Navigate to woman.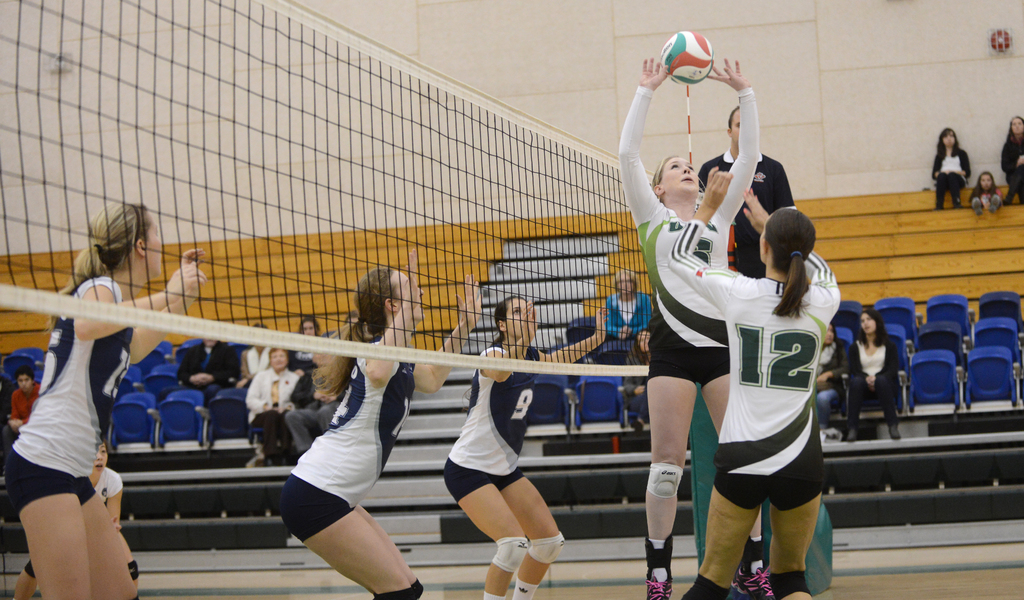
Navigation target: [601, 264, 651, 346].
